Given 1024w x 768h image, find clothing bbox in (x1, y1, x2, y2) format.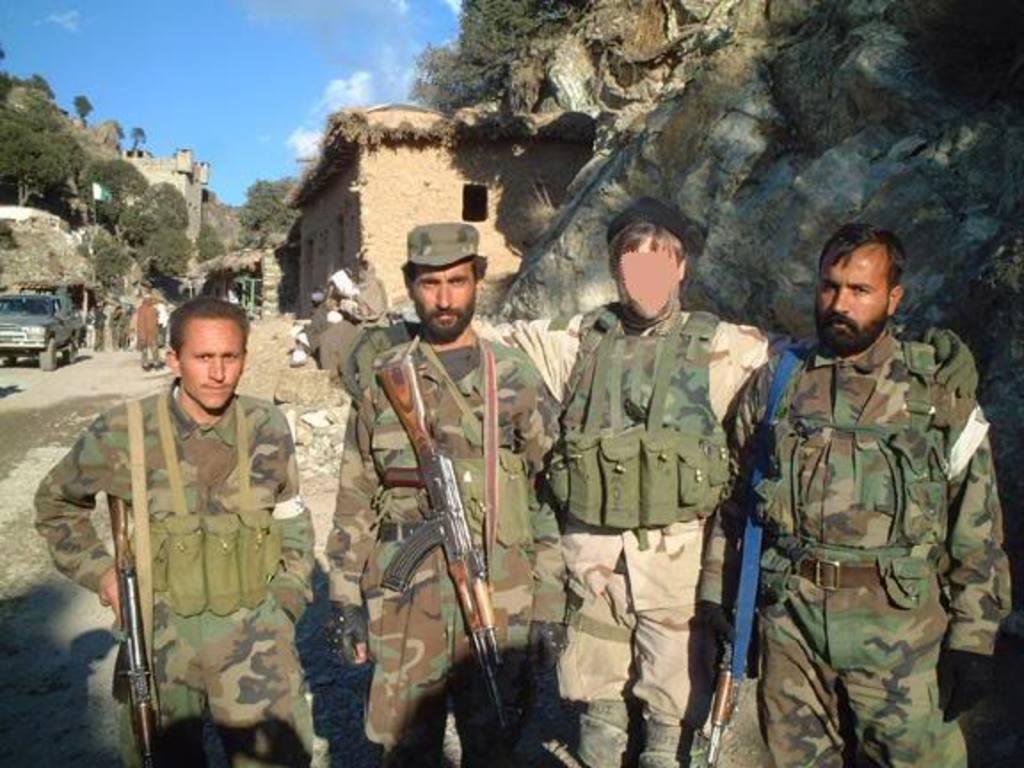
(329, 332, 571, 766).
